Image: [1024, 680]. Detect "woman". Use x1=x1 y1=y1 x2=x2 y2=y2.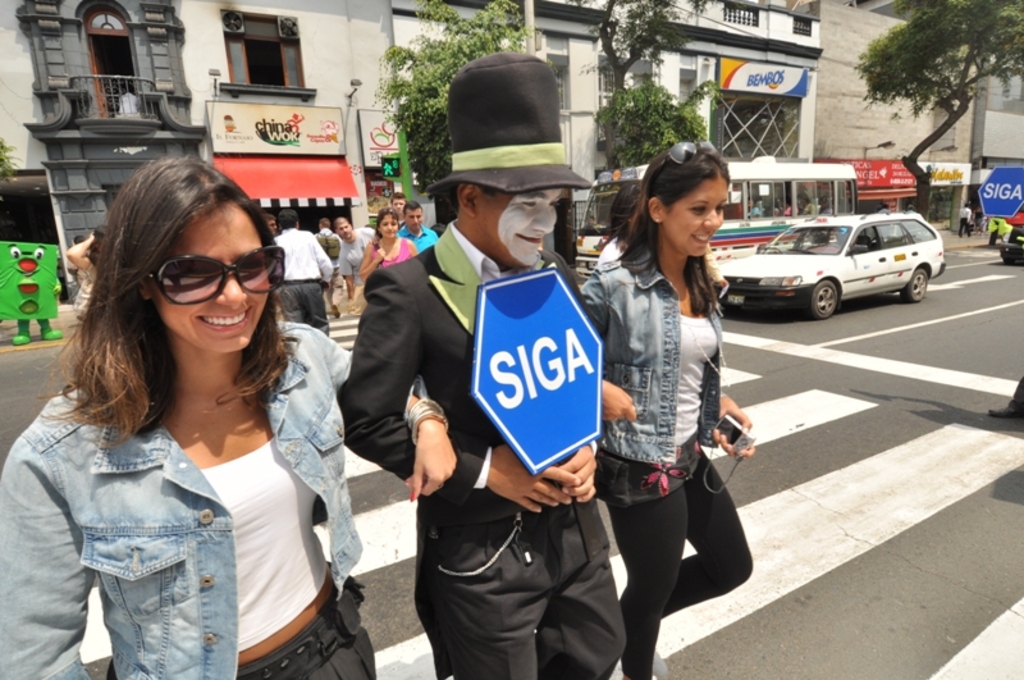
x1=4 y1=178 x2=371 y2=679.
